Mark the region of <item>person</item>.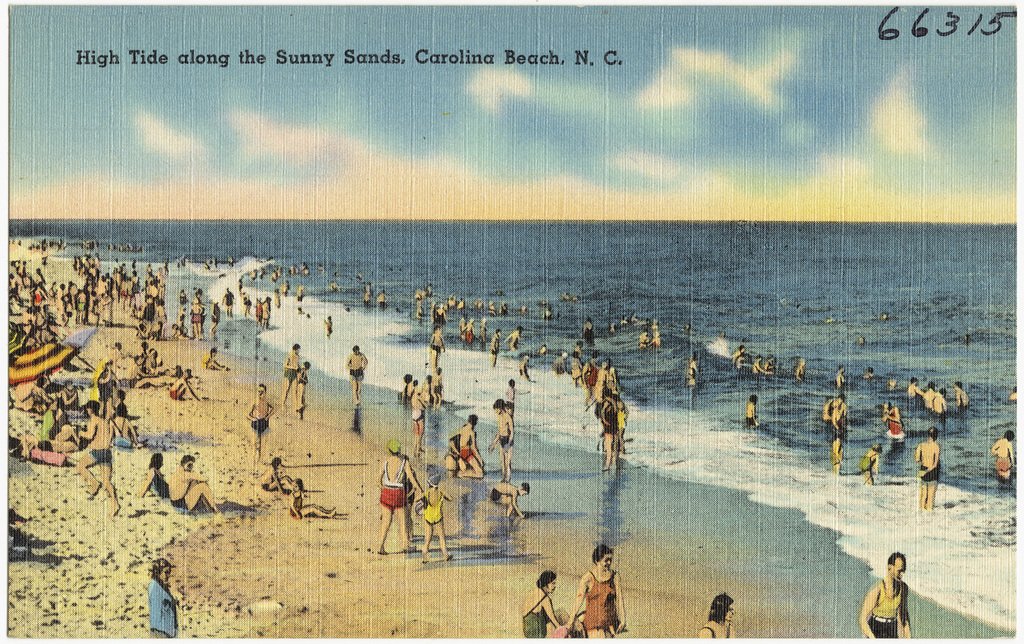
Region: locate(732, 341, 744, 366).
